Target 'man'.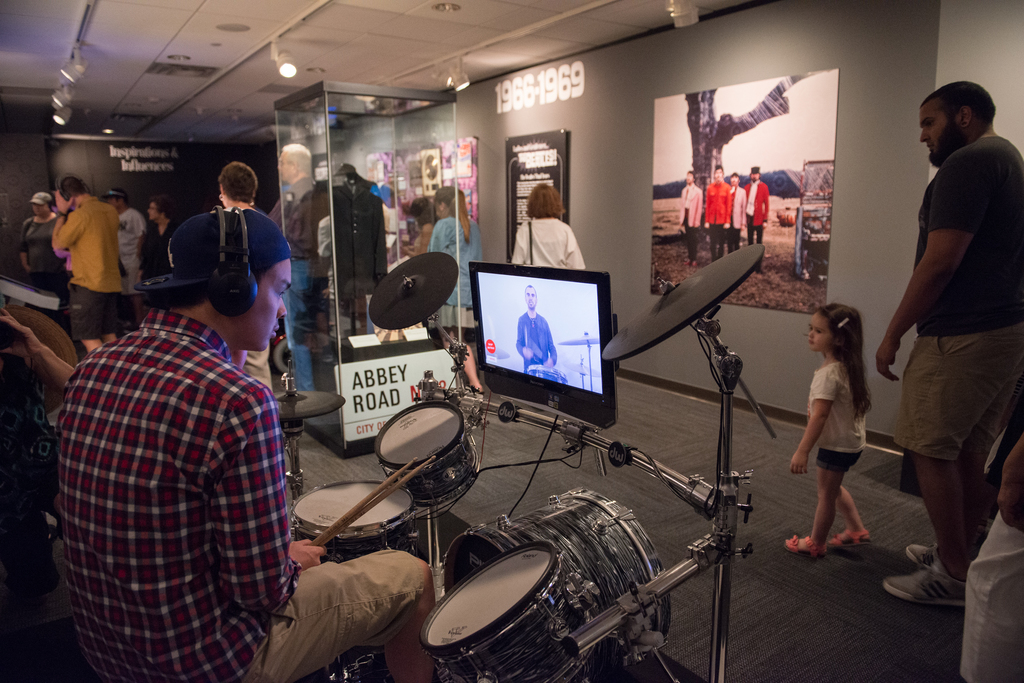
Target region: 109 194 144 282.
